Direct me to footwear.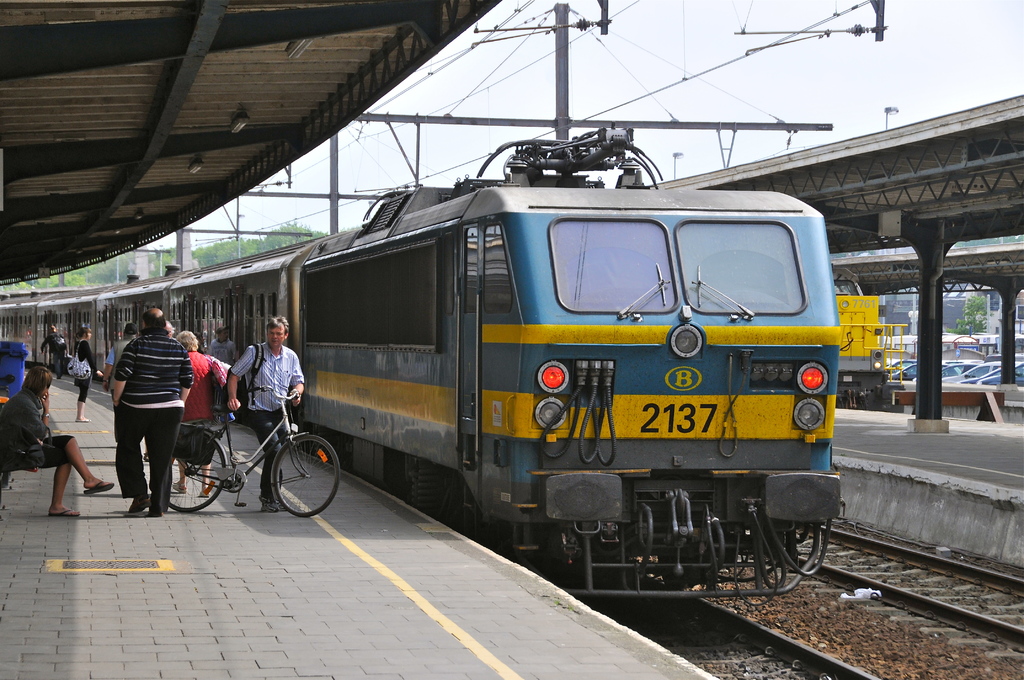
Direction: [46, 508, 81, 519].
